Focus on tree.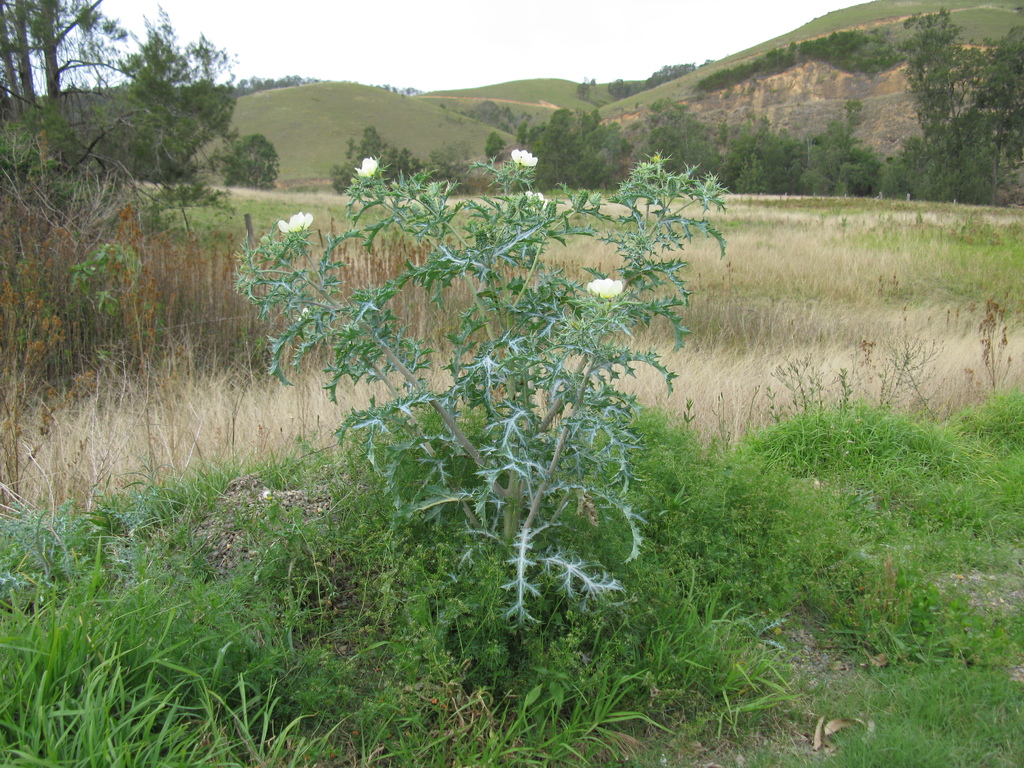
Focused at x1=0, y1=0, x2=242, y2=181.
